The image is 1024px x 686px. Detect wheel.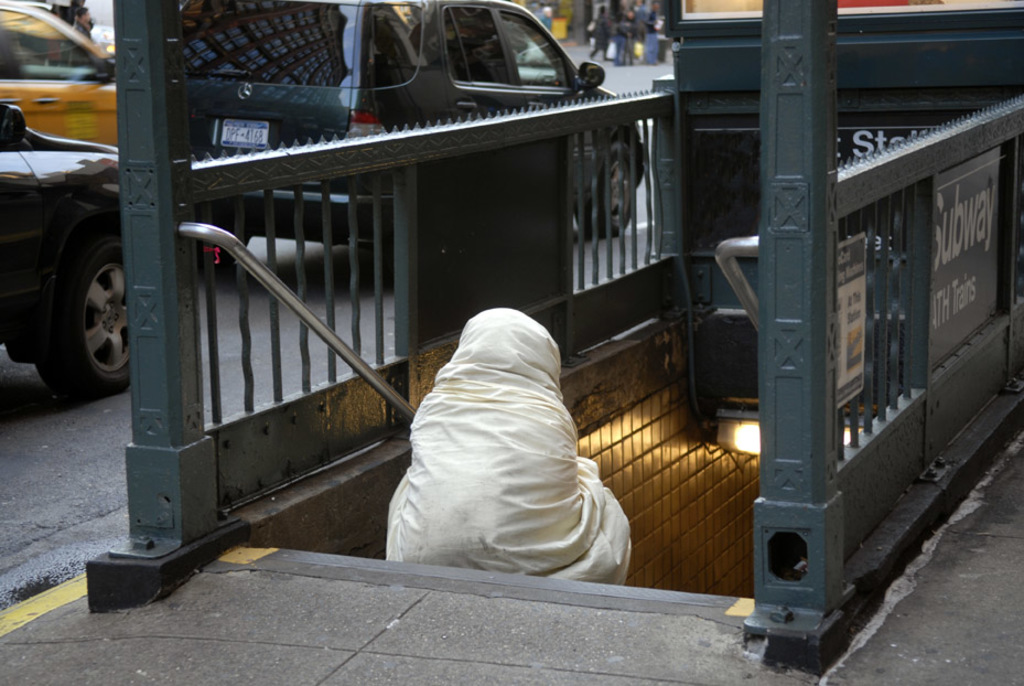
Detection: <bbox>26, 211, 129, 404</bbox>.
